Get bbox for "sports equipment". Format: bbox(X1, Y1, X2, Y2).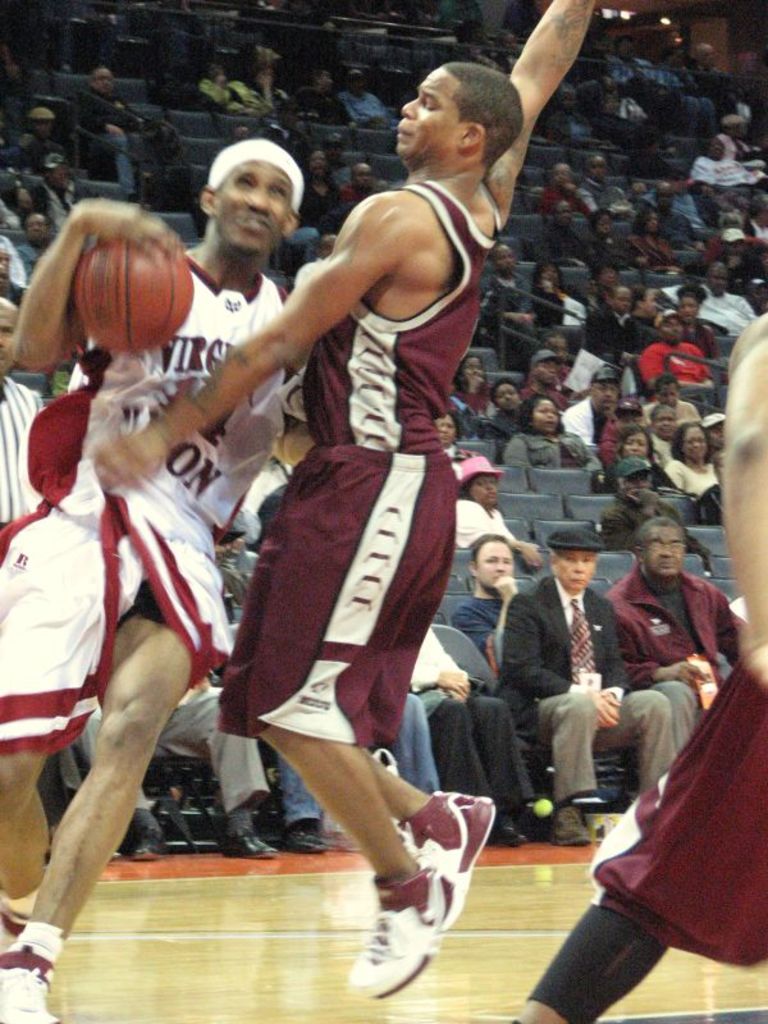
bbox(70, 234, 195, 357).
